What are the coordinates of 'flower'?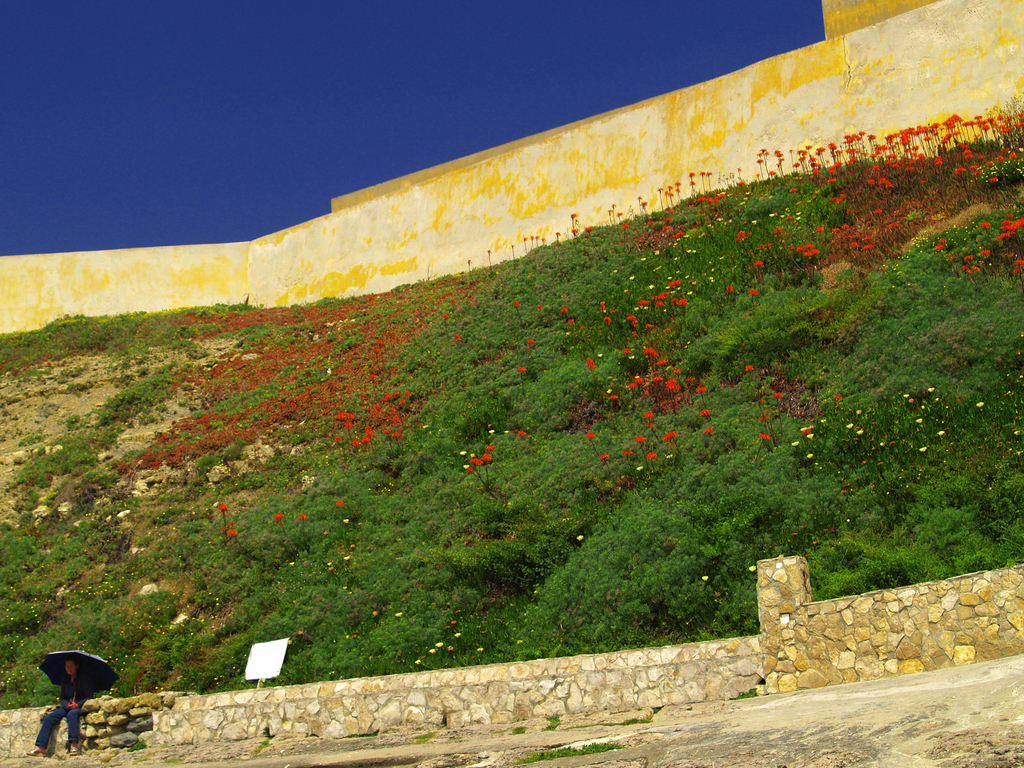
rect(444, 315, 450, 319).
